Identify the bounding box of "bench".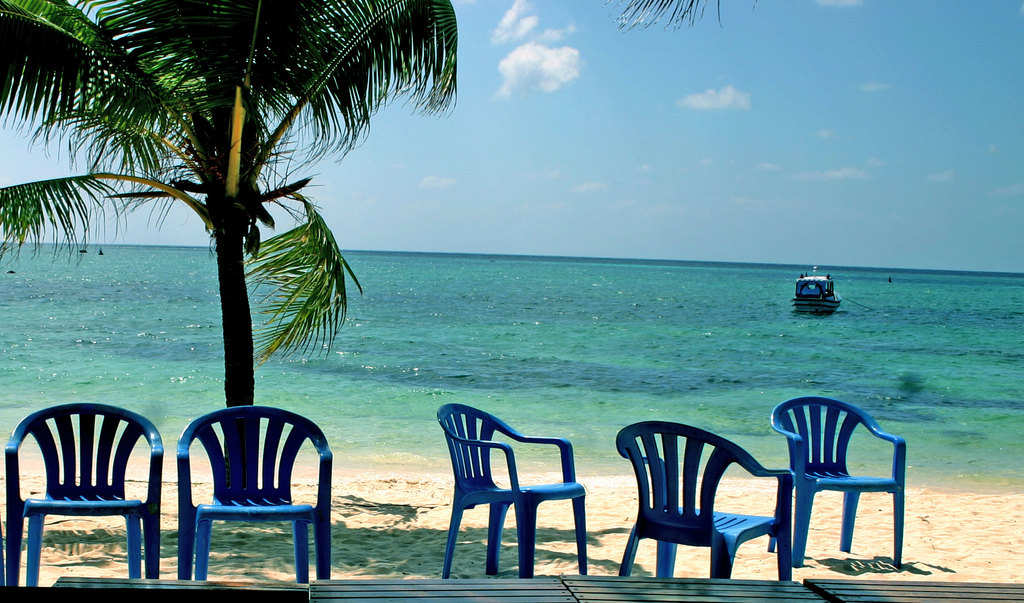
557,577,824,602.
